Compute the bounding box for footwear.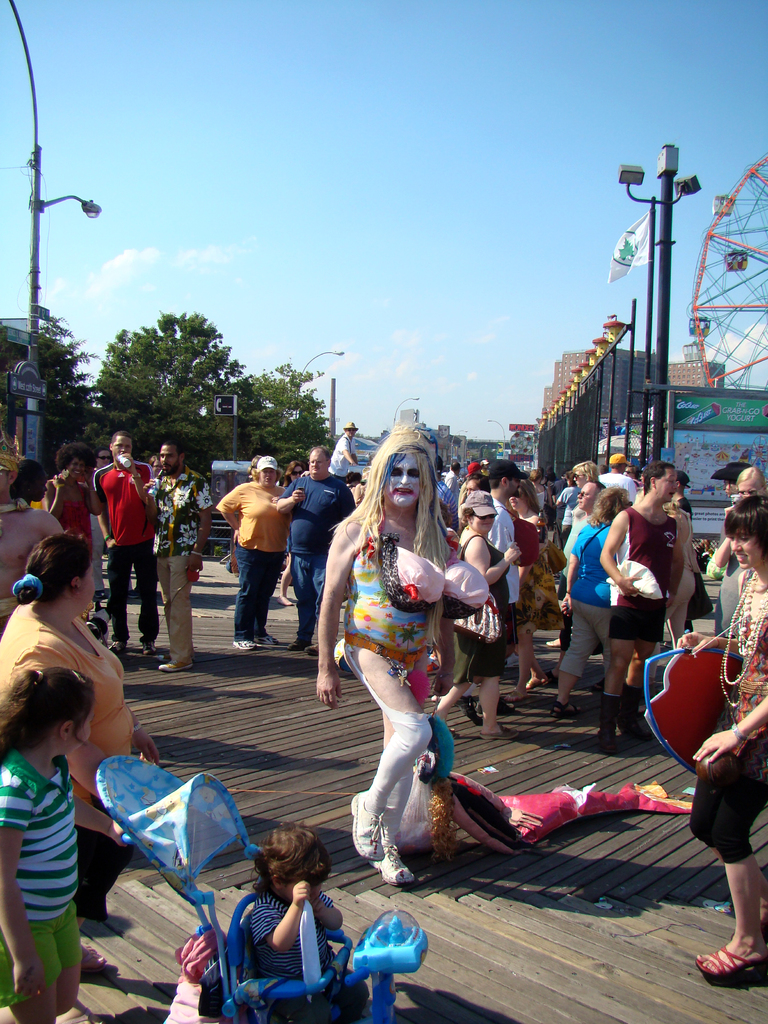
x1=307, y1=641, x2=319, y2=653.
